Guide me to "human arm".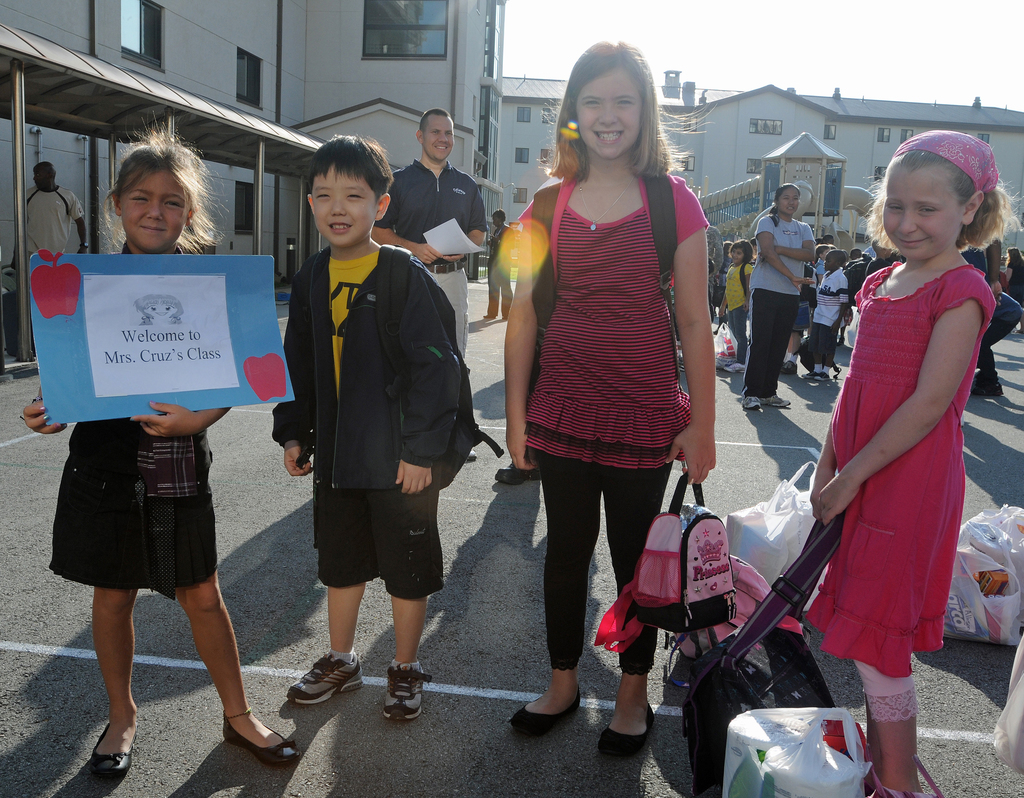
Guidance: pyautogui.locateOnScreen(499, 194, 532, 475).
